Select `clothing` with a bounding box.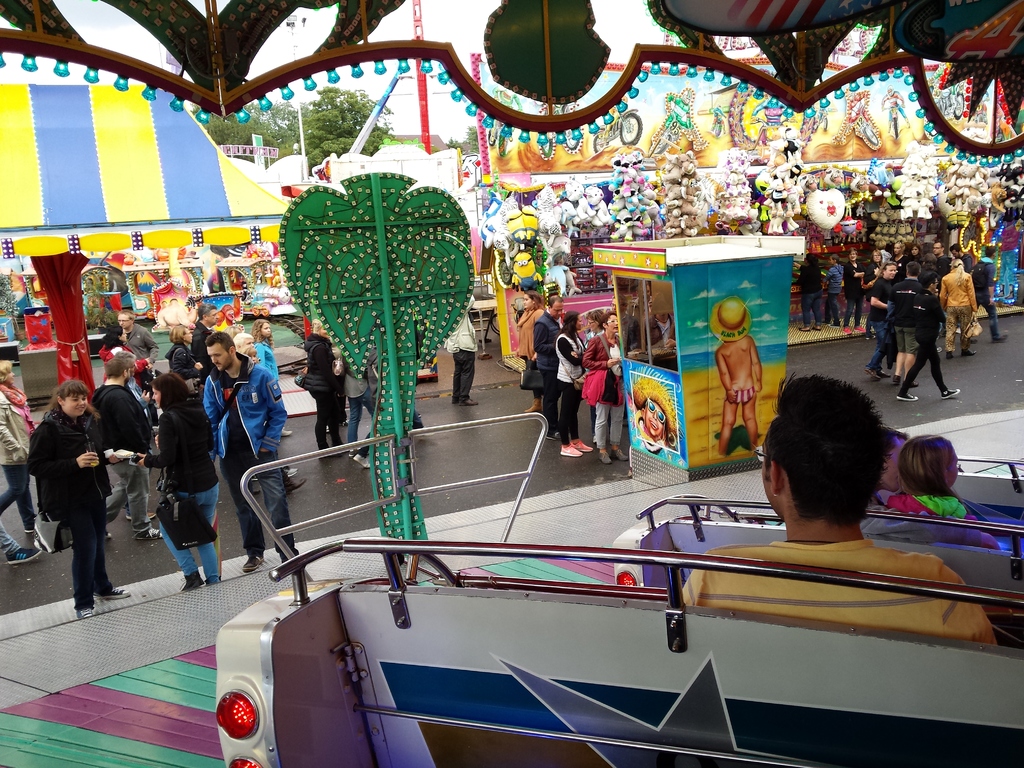
<bbox>440, 293, 474, 397</bbox>.
